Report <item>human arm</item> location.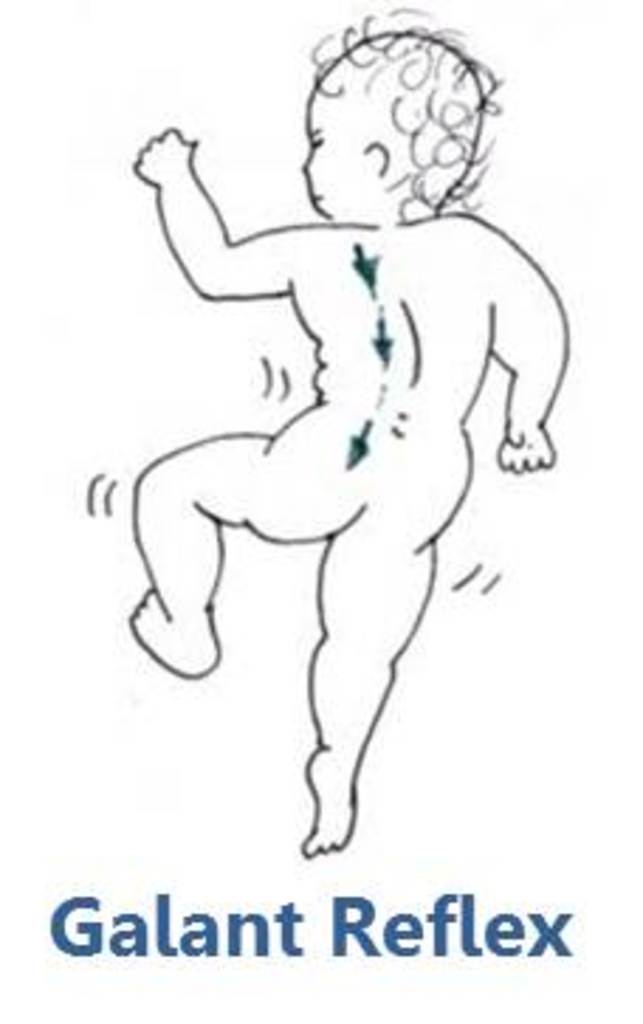
Report: region(133, 113, 251, 310).
